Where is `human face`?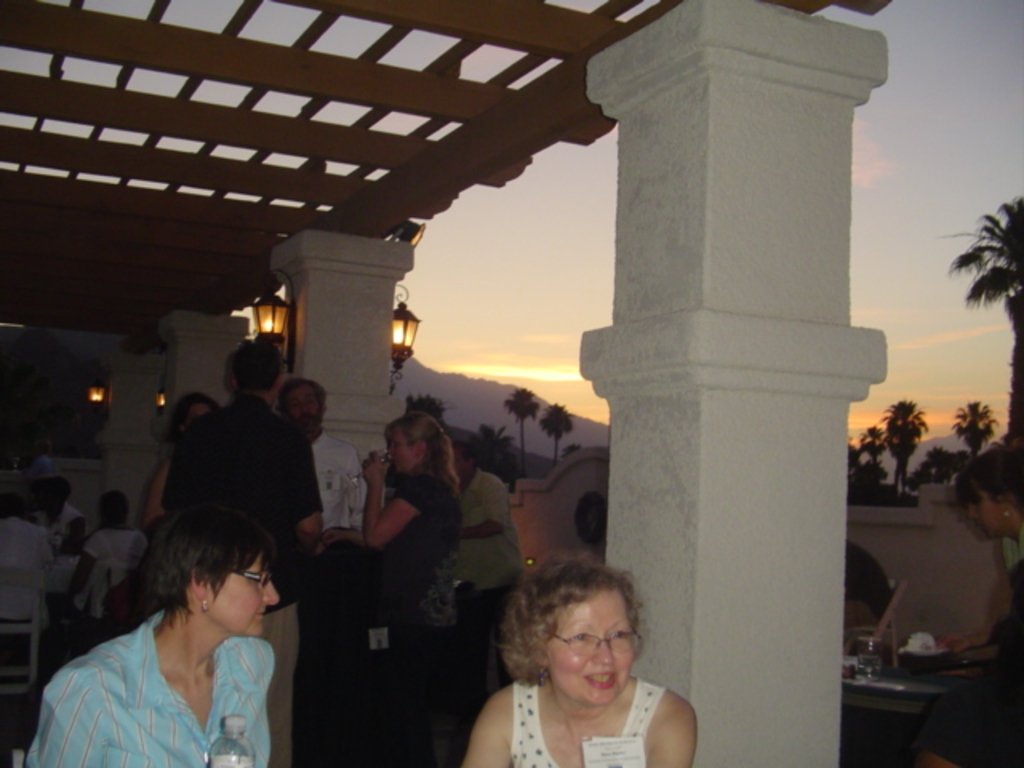
282, 384, 322, 427.
